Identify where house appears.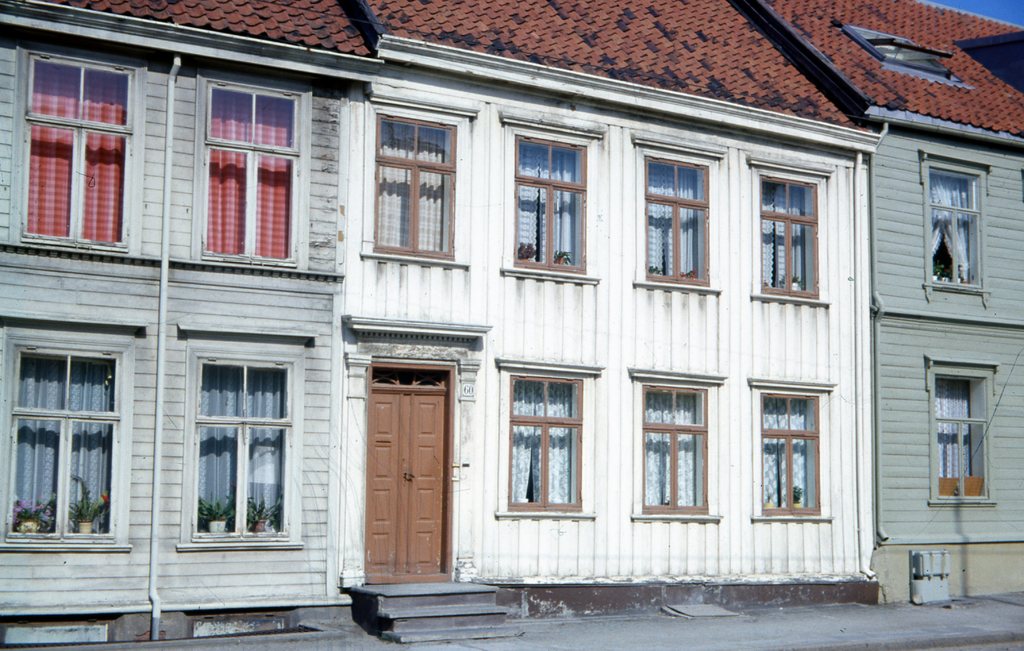
Appears at (x1=760, y1=0, x2=1023, y2=607).
